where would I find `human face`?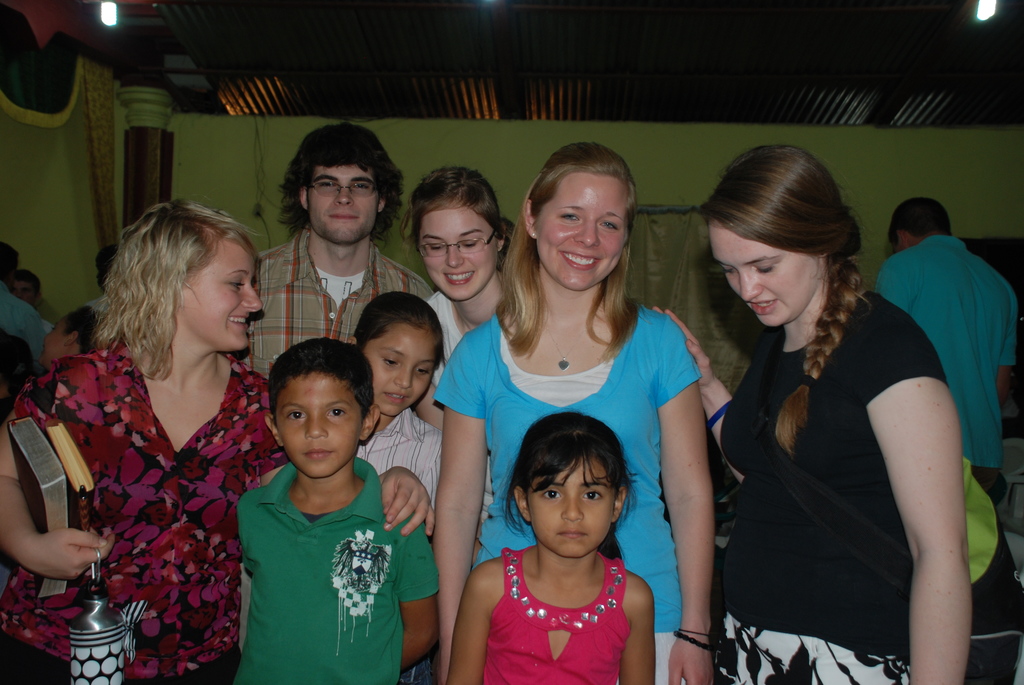
At x1=271, y1=372, x2=366, y2=481.
